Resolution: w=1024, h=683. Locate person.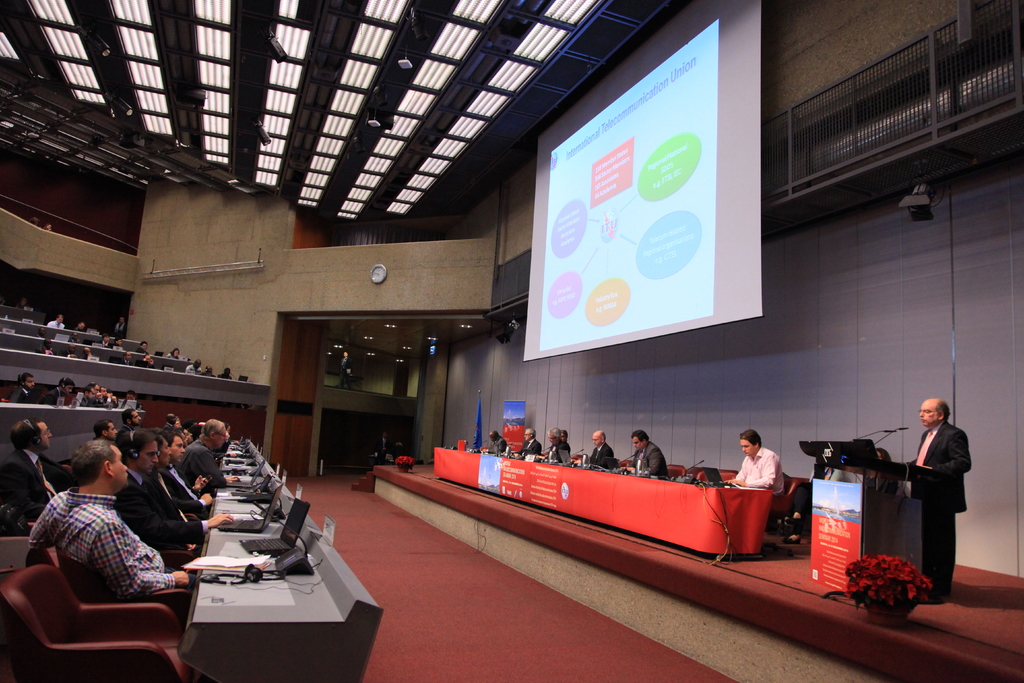
(561, 429, 571, 450).
